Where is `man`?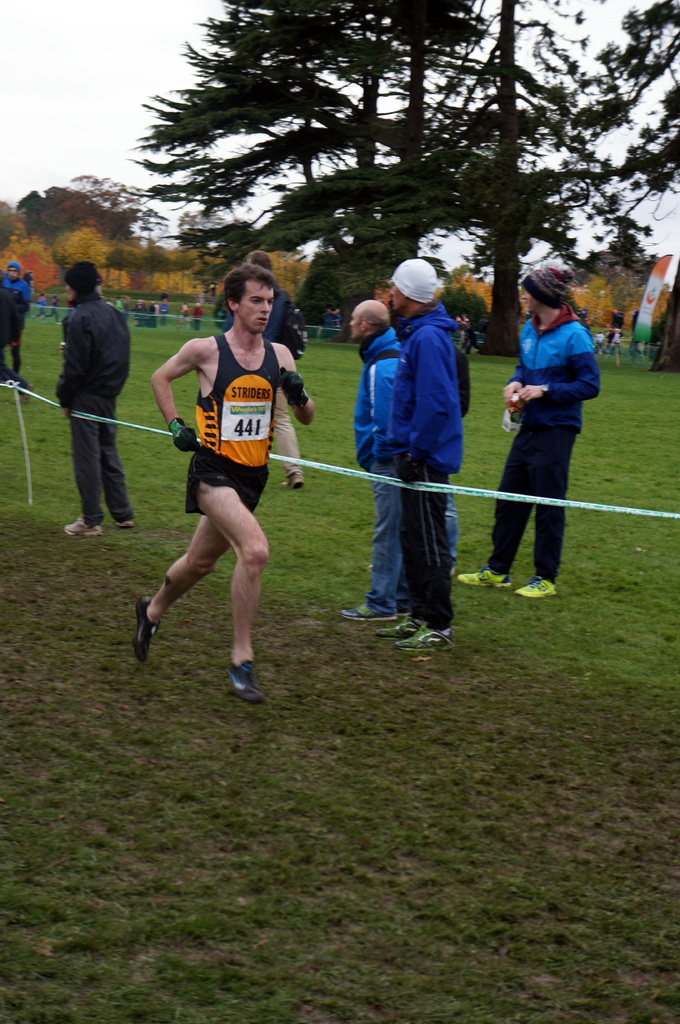
(0, 259, 35, 409).
